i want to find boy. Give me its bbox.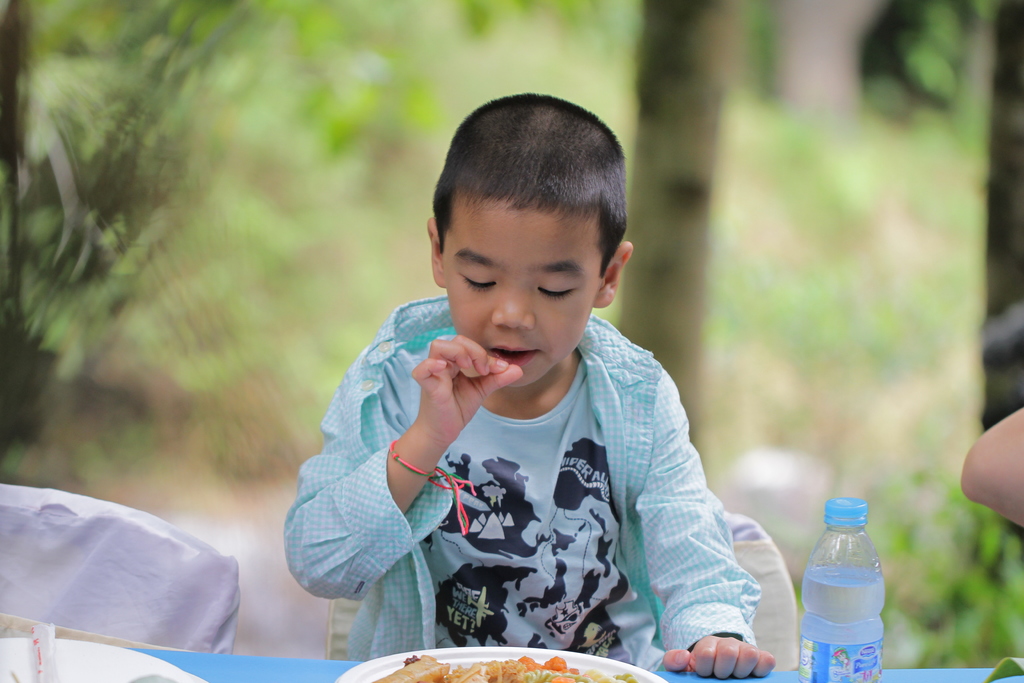
select_region(291, 83, 765, 668).
